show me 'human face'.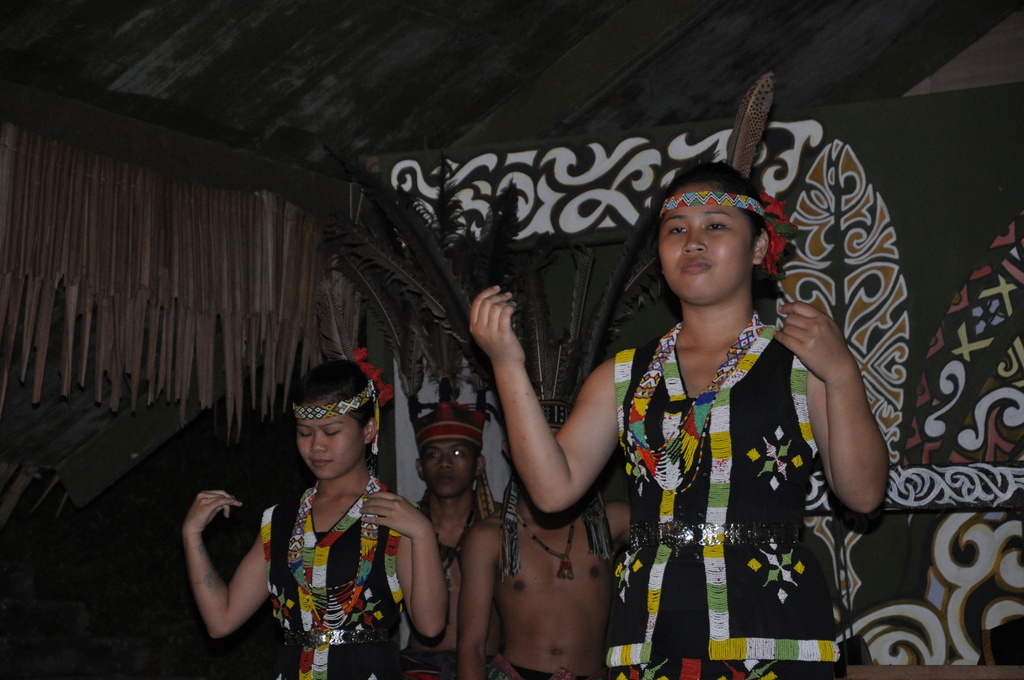
'human face' is here: box(659, 180, 753, 305).
